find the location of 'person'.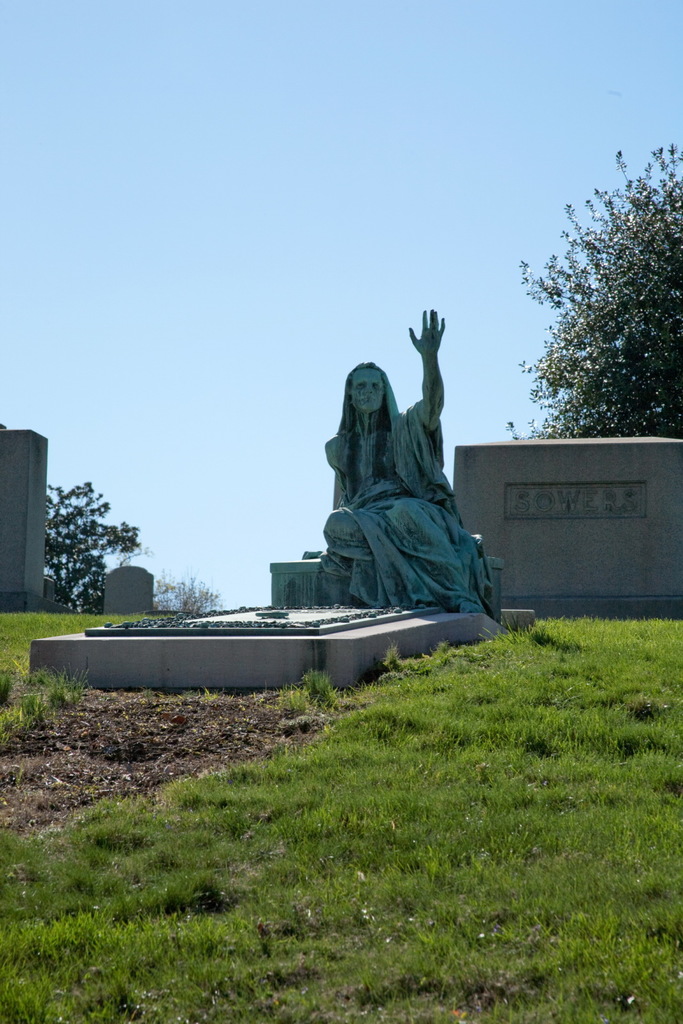
Location: detection(323, 294, 505, 657).
